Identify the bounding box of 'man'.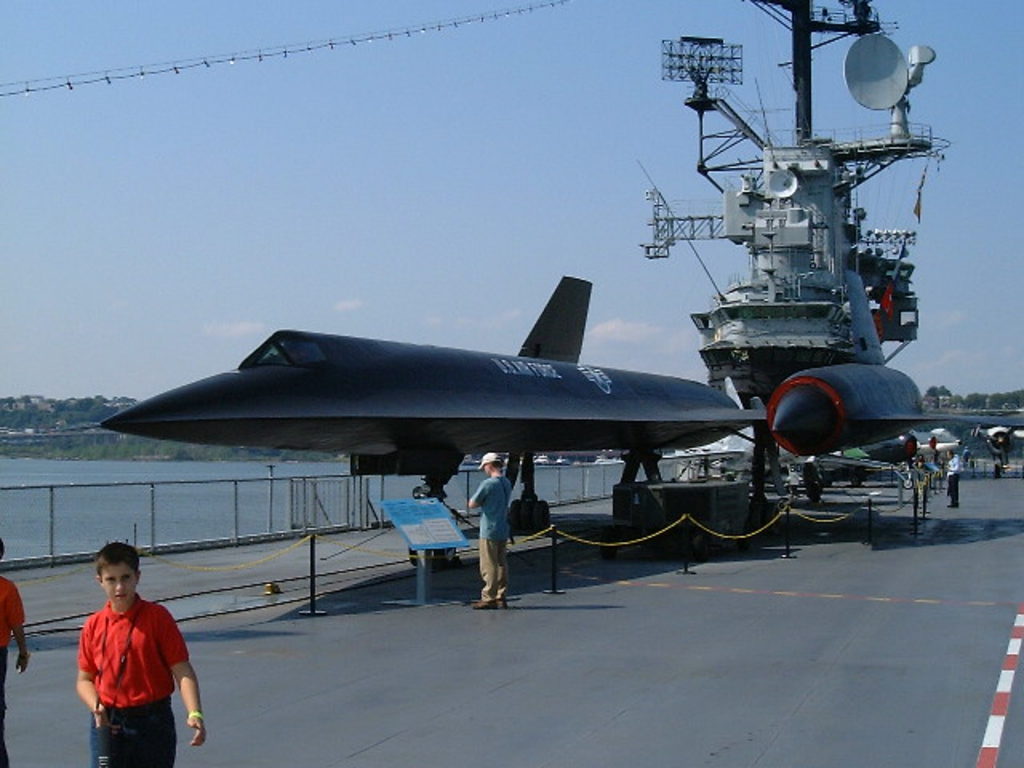
(467, 451, 514, 605).
